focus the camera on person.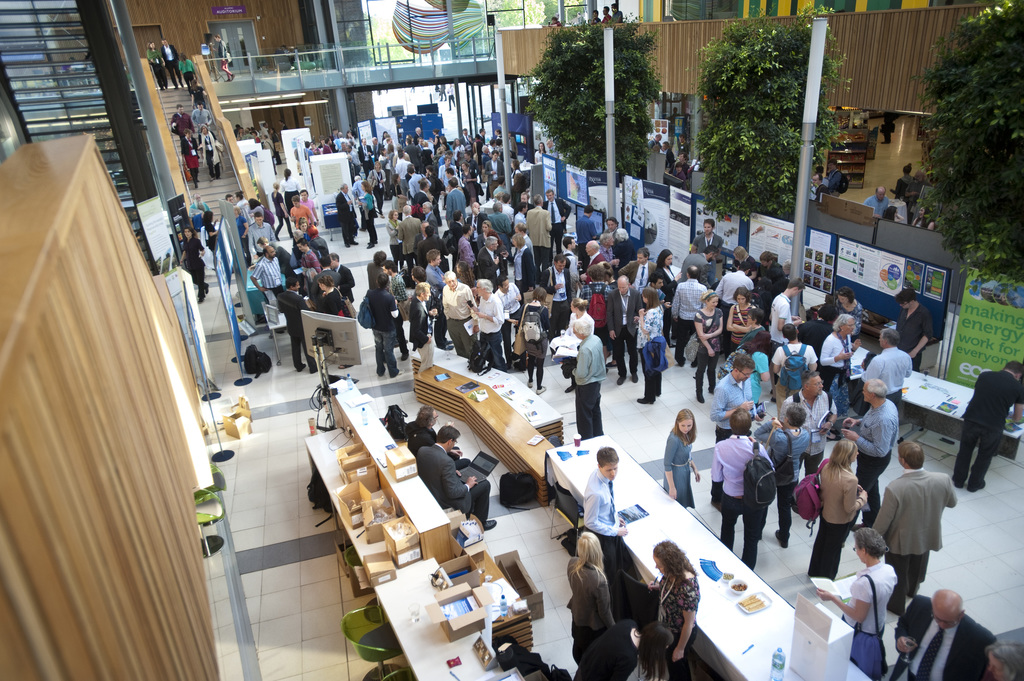
Focus region: 867, 186, 894, 217.
